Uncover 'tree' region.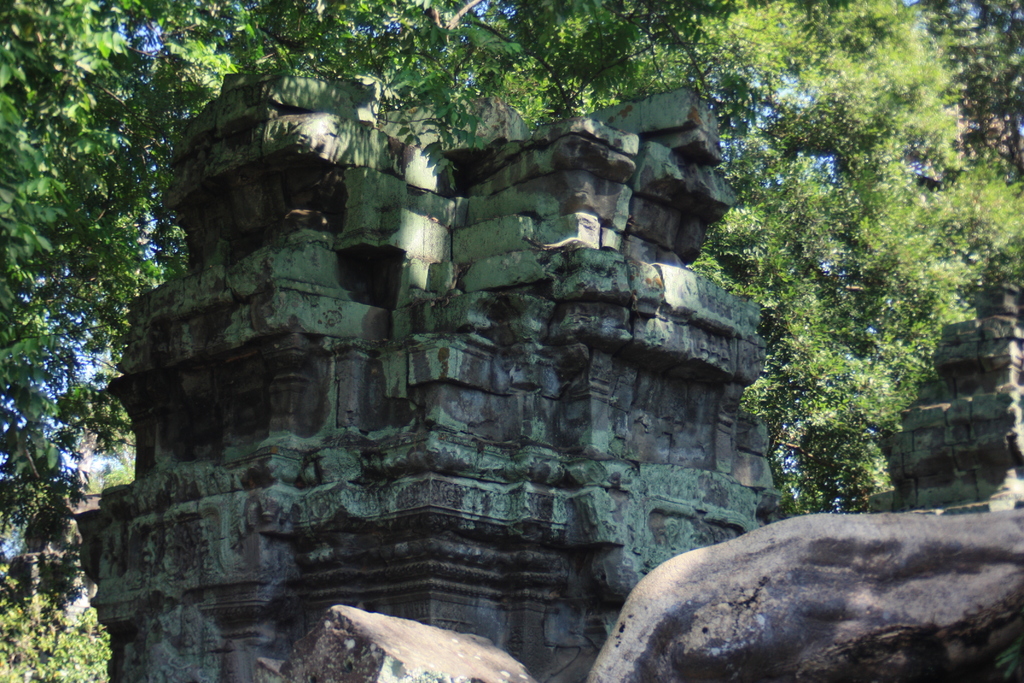
Uncovered: (0,0,751,682).
